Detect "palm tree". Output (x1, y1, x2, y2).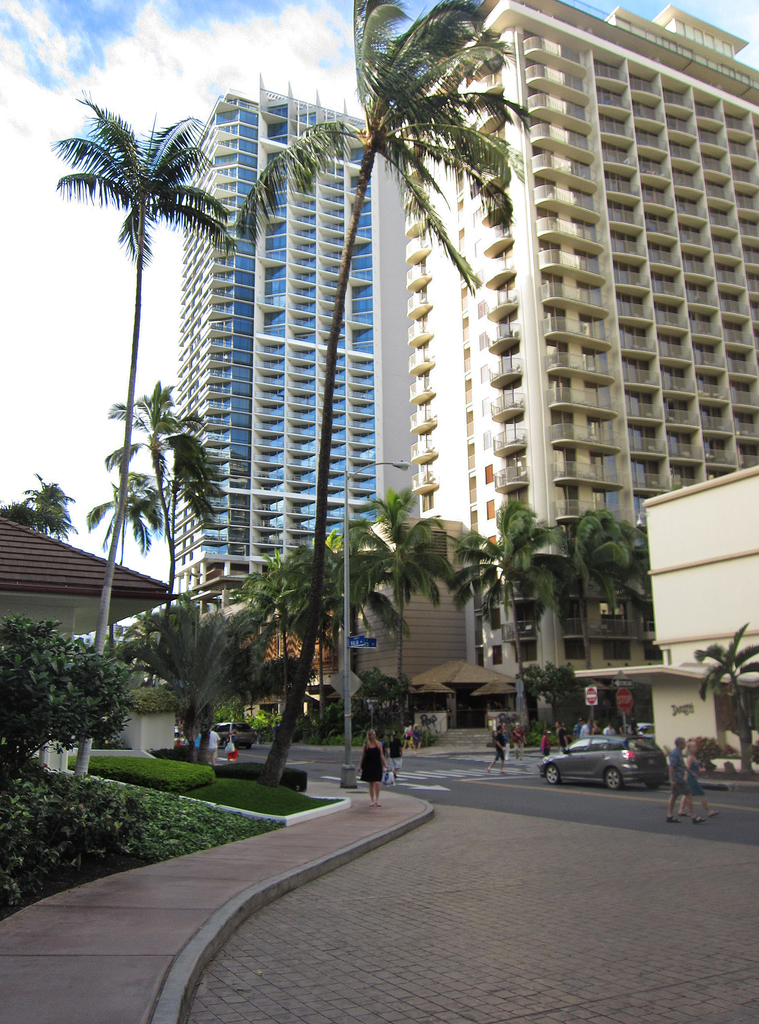
(63, 96, 196, 778).
